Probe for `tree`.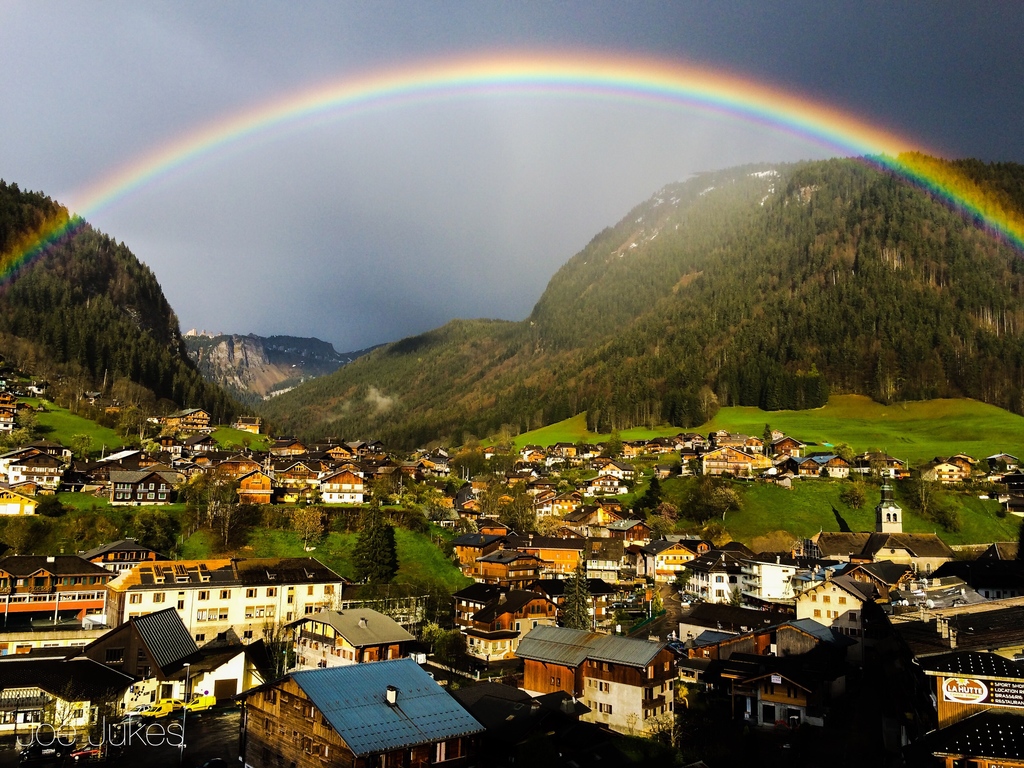
Probe result: x1=539, y1=555, x2=578, y2=631.
